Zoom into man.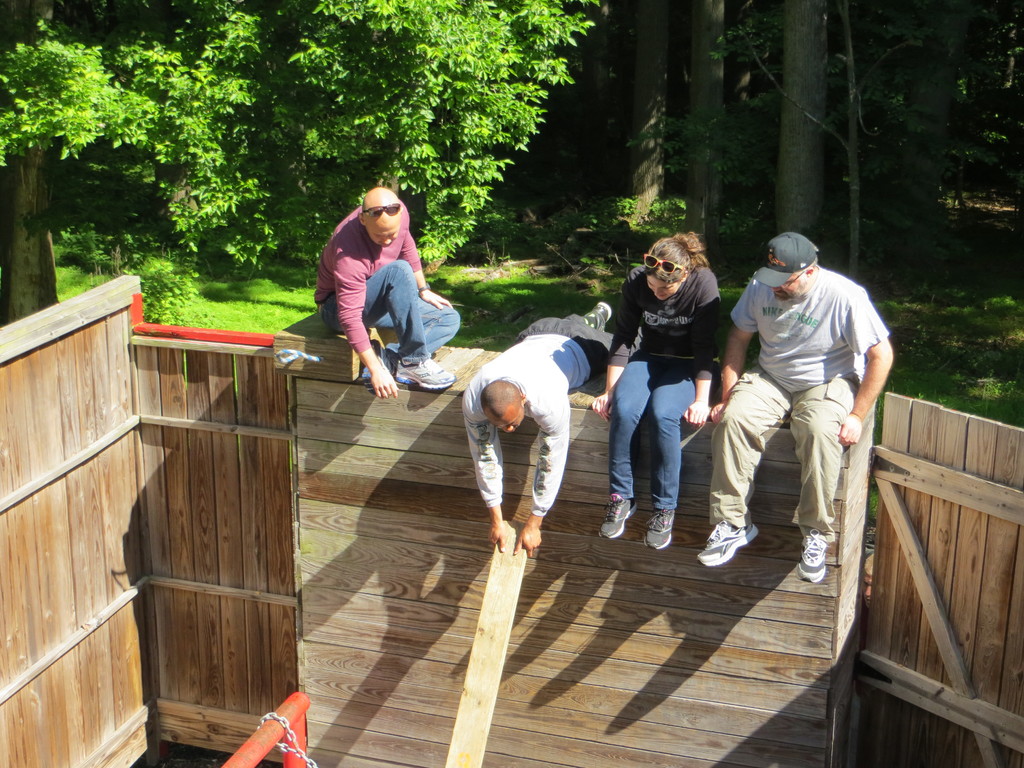
Zoom target: rect(312, 188, 460, 400).
